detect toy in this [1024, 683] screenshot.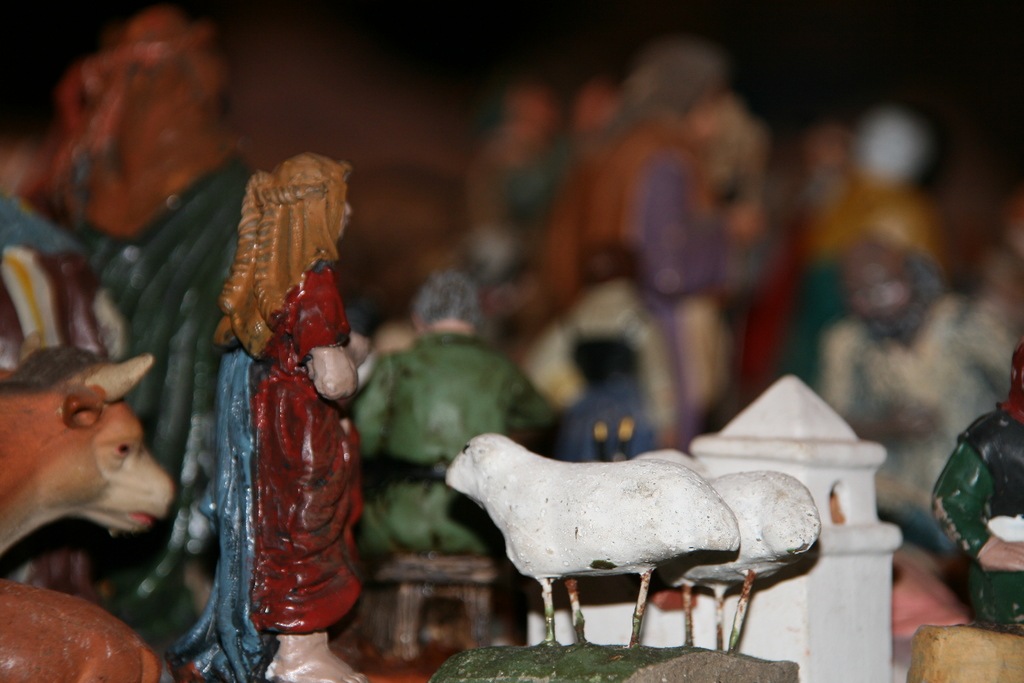
Detection: 0:183:129:595.
